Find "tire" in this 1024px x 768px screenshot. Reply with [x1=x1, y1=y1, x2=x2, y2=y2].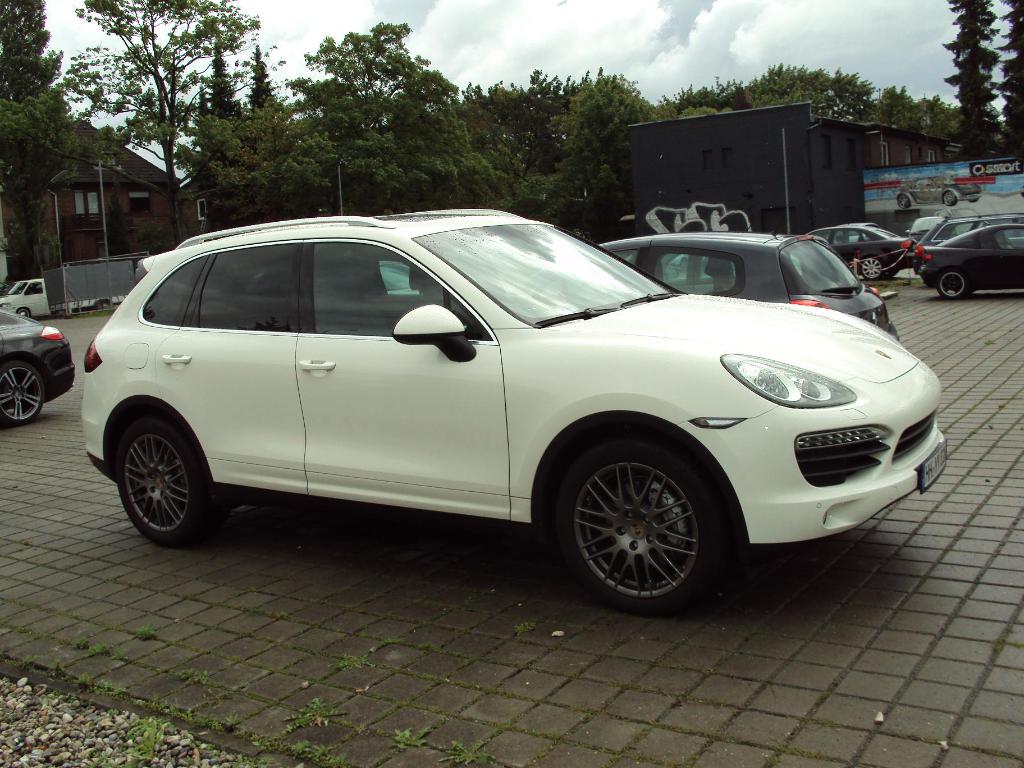
[x1=971, y1=196, x2=980, y2=202].
